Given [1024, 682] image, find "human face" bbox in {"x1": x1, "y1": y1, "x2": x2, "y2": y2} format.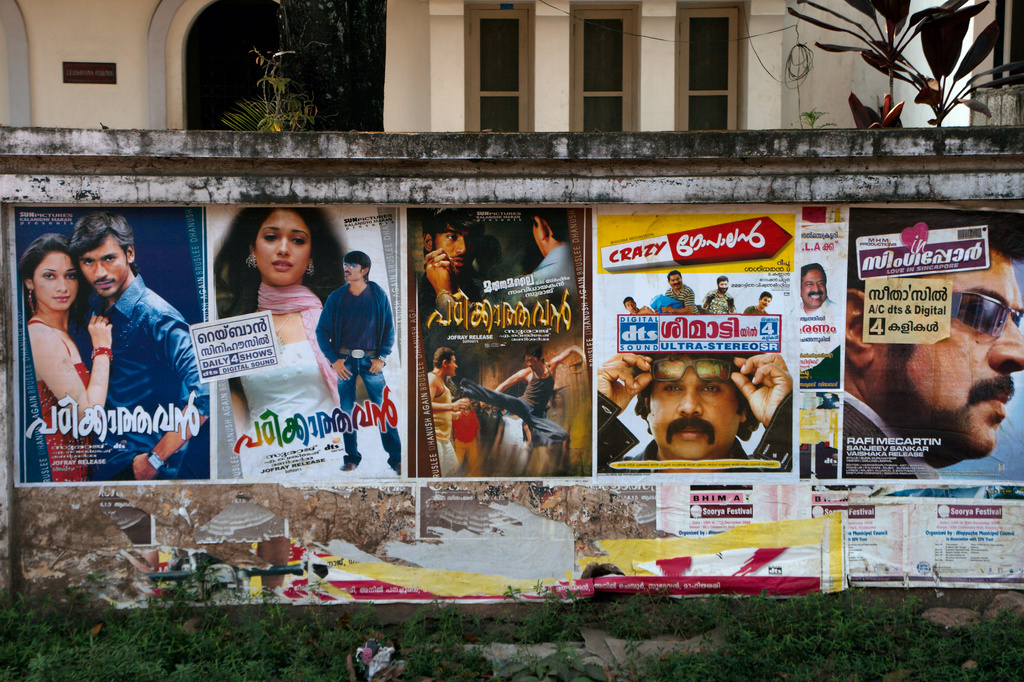
{"x1": 250, "y1": 206, "x2": 310, "y2": 280}.
